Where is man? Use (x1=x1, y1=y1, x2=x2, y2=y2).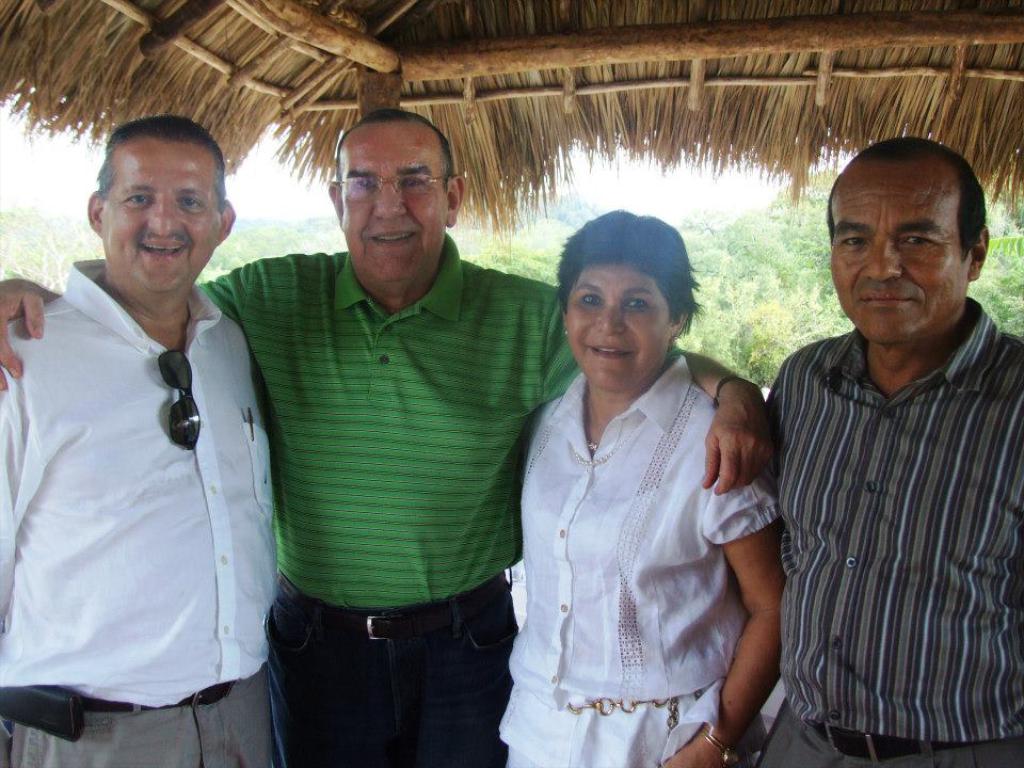
(x1=754, y1=111, x2=1023, y2=767).
